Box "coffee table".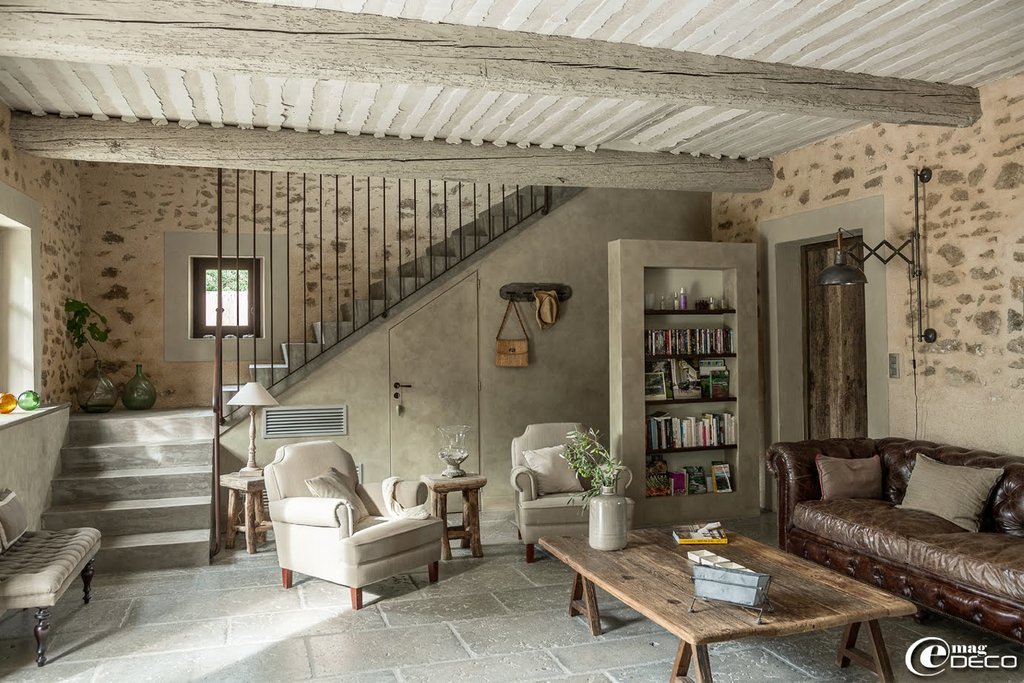
detection(557, 525, 877, 666).
